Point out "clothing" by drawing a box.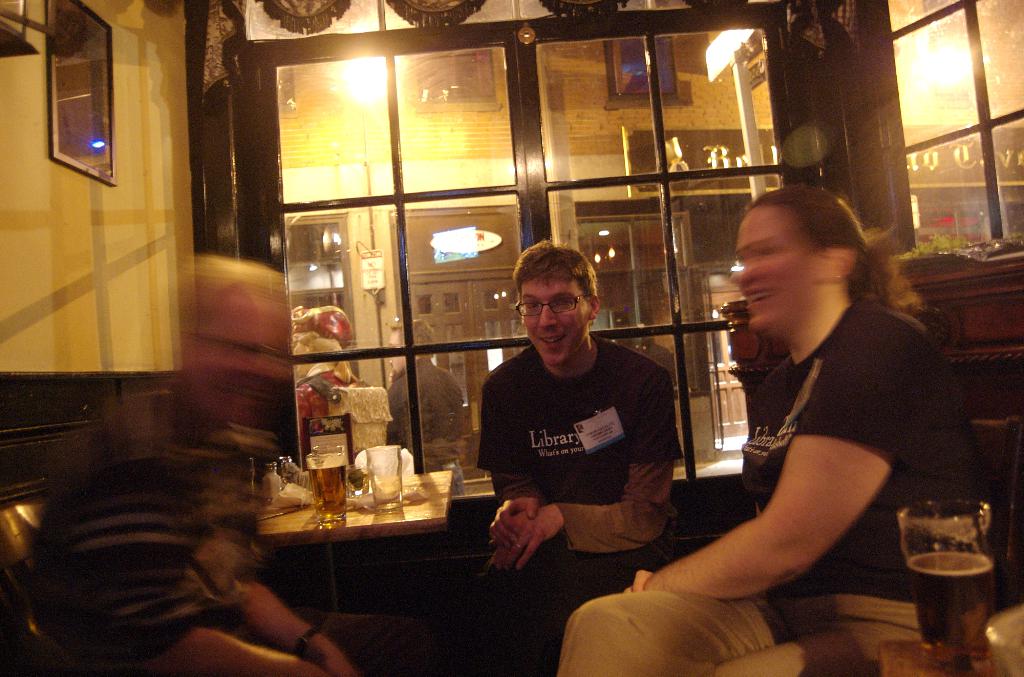
left=548, top=299, right=996, bottom=676.
